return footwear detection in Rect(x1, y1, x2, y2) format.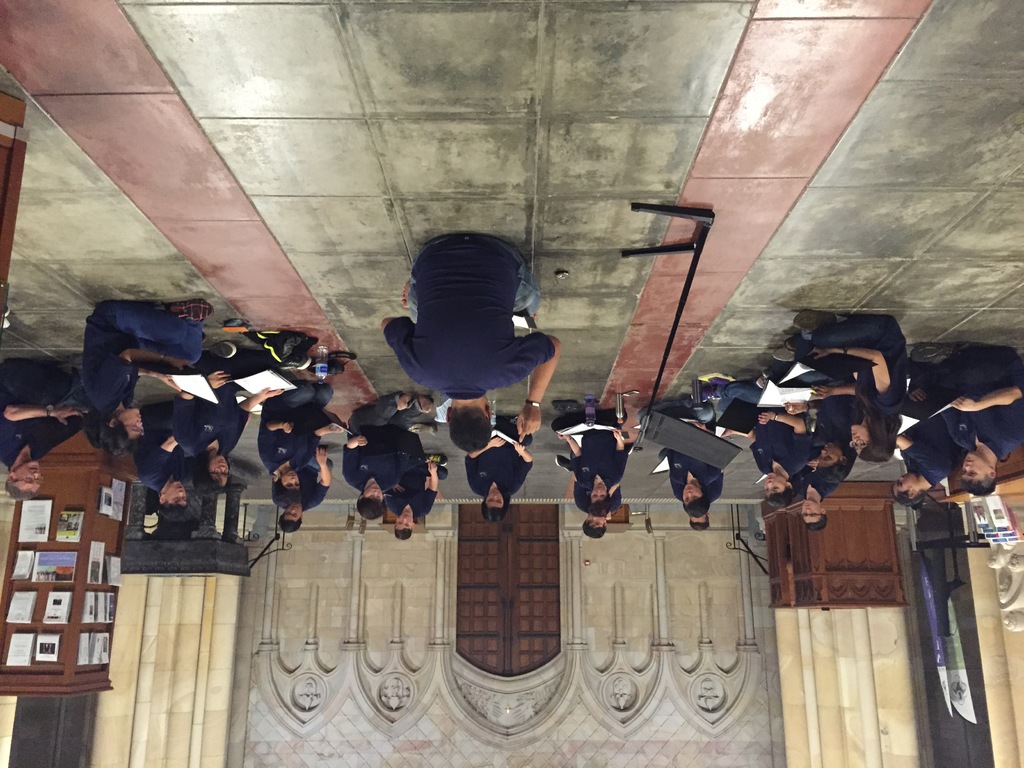
Rect(205, 340, 236, 361).
